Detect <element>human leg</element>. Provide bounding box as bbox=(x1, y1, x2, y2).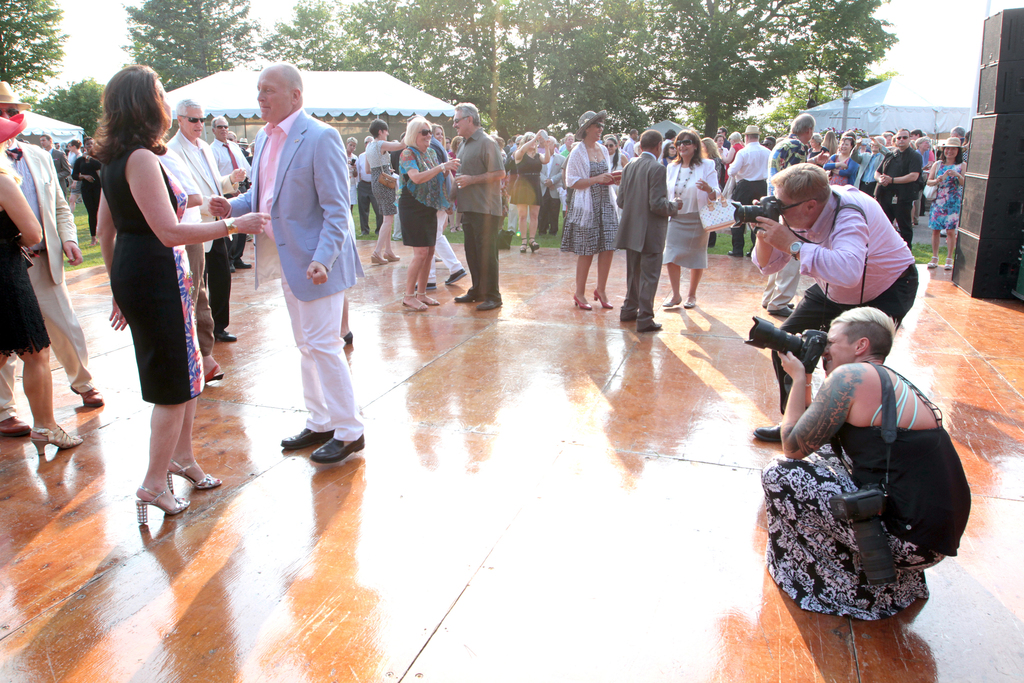
bbox=(314, 289, 363, 460).
